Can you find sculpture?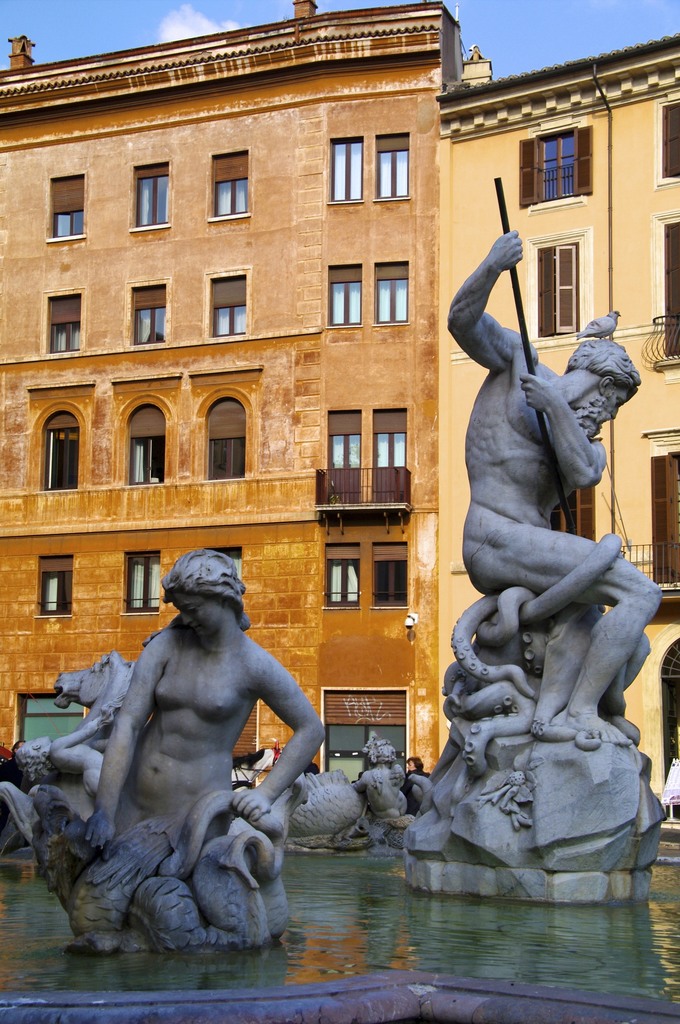
Yes, bounding box: (x1=435, y1=223, x2=663, y2=750).
